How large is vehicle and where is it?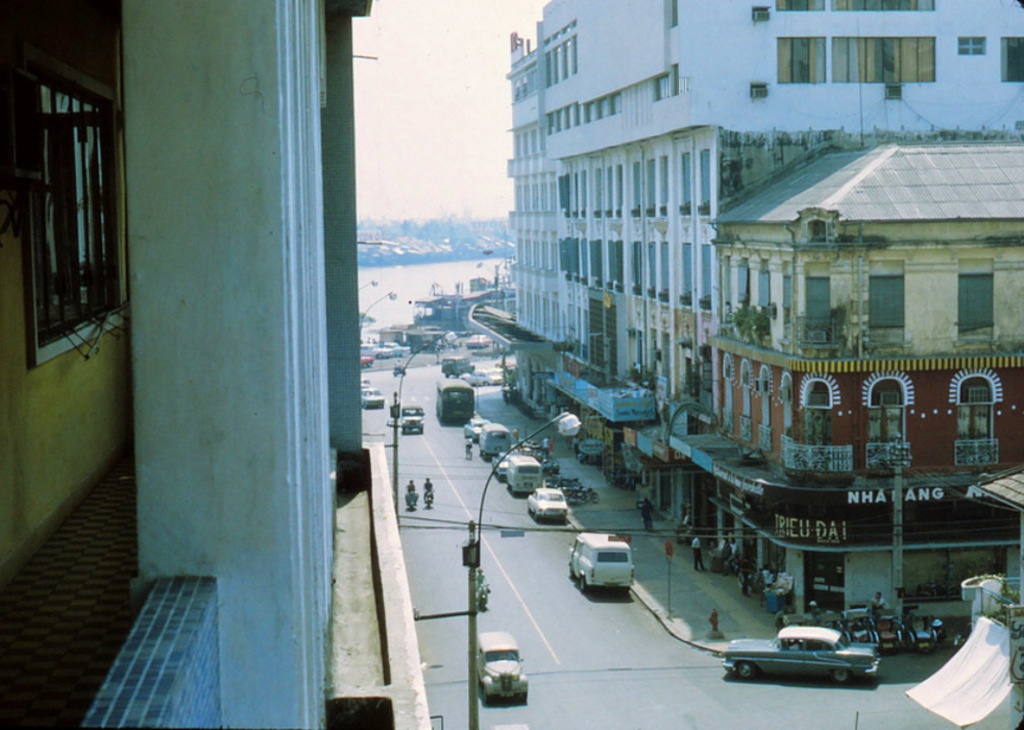
Bounding box: BBox(470, 362, 503, 393).
